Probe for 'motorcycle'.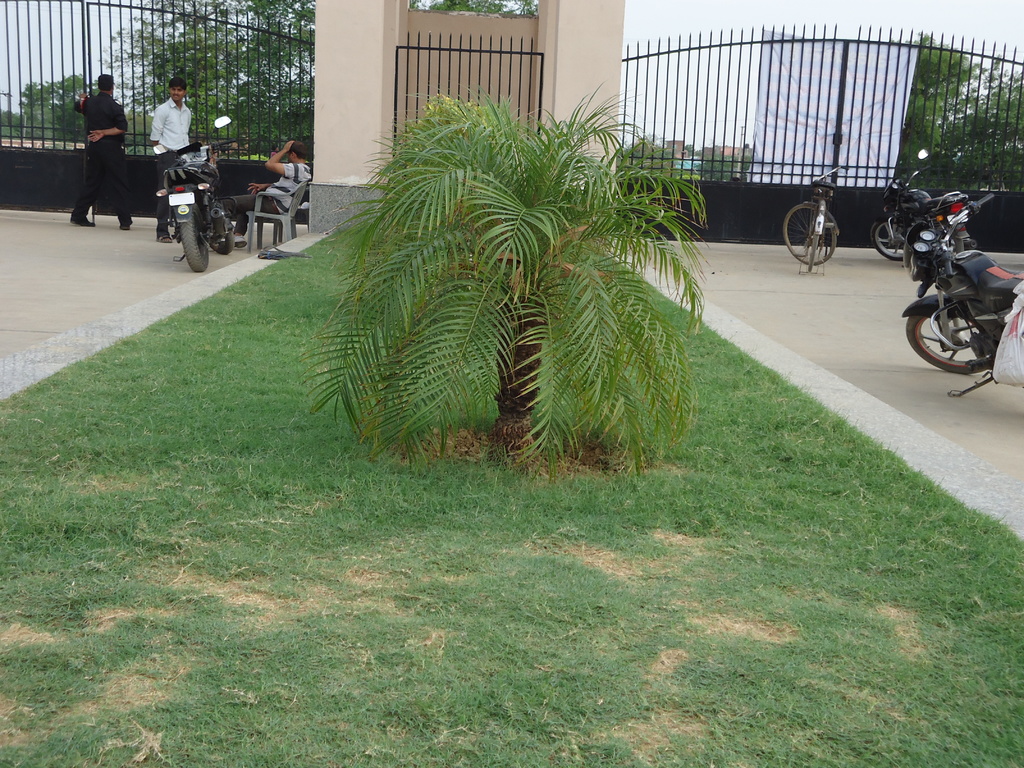
Probe result: x1=901 y1=193 x2=1023 y2=394.
